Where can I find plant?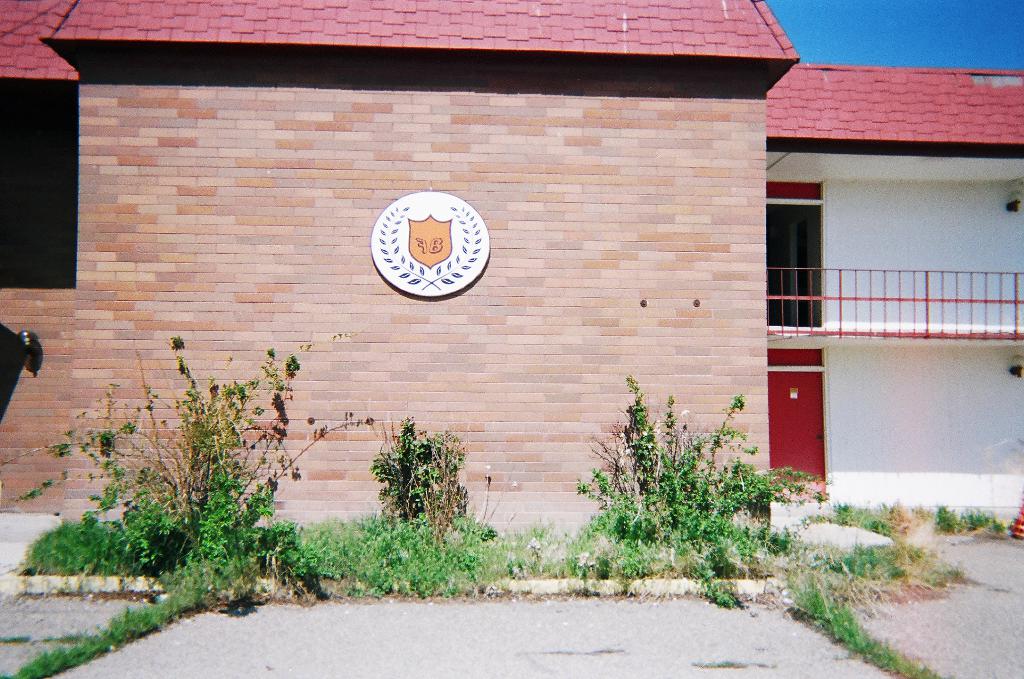
You can find it at {"x1": 364, "y1": 415, "x2": 467, "y2": 536}.
